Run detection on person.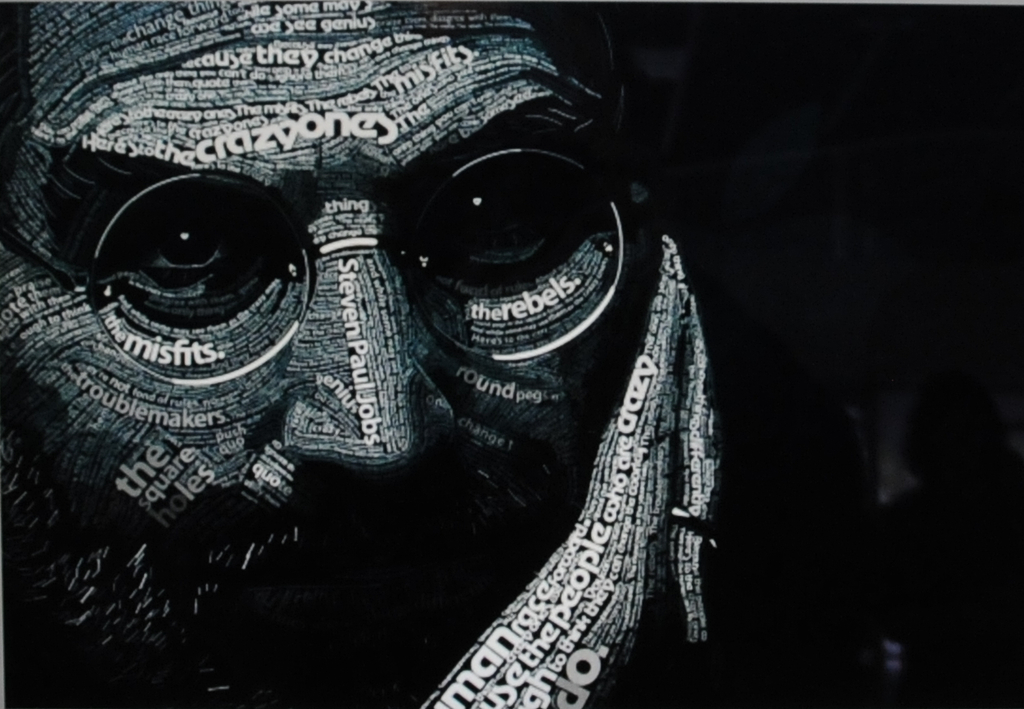
Result: left=137, top=20, right=715, bottom=708.
